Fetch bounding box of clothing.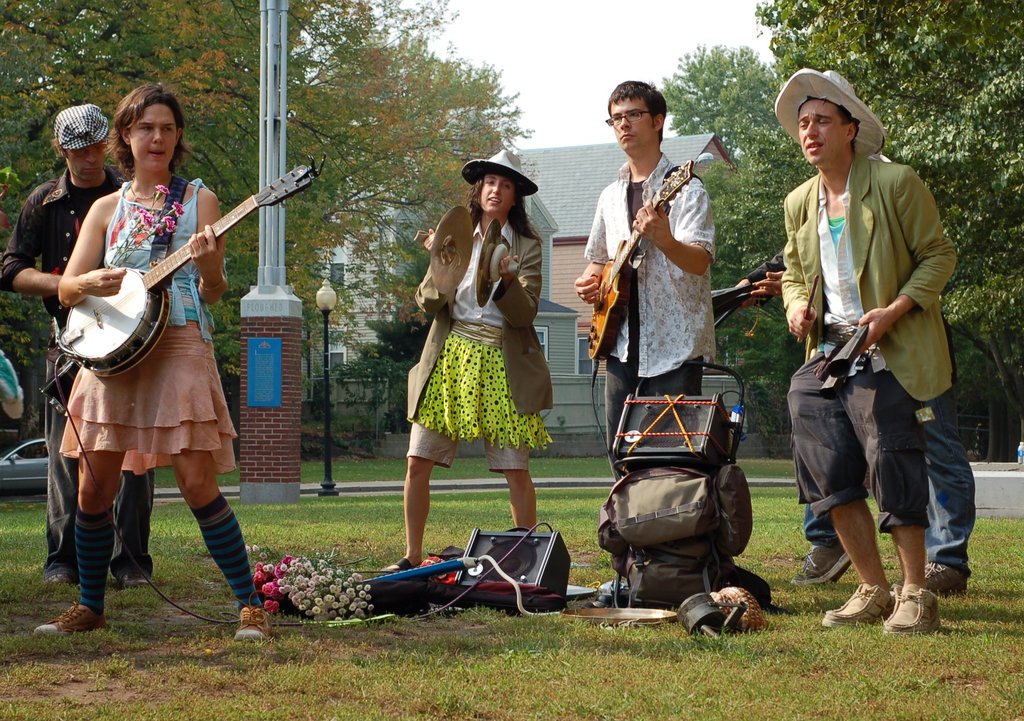
Bbox: select_region(54, 171, 225, 476).
